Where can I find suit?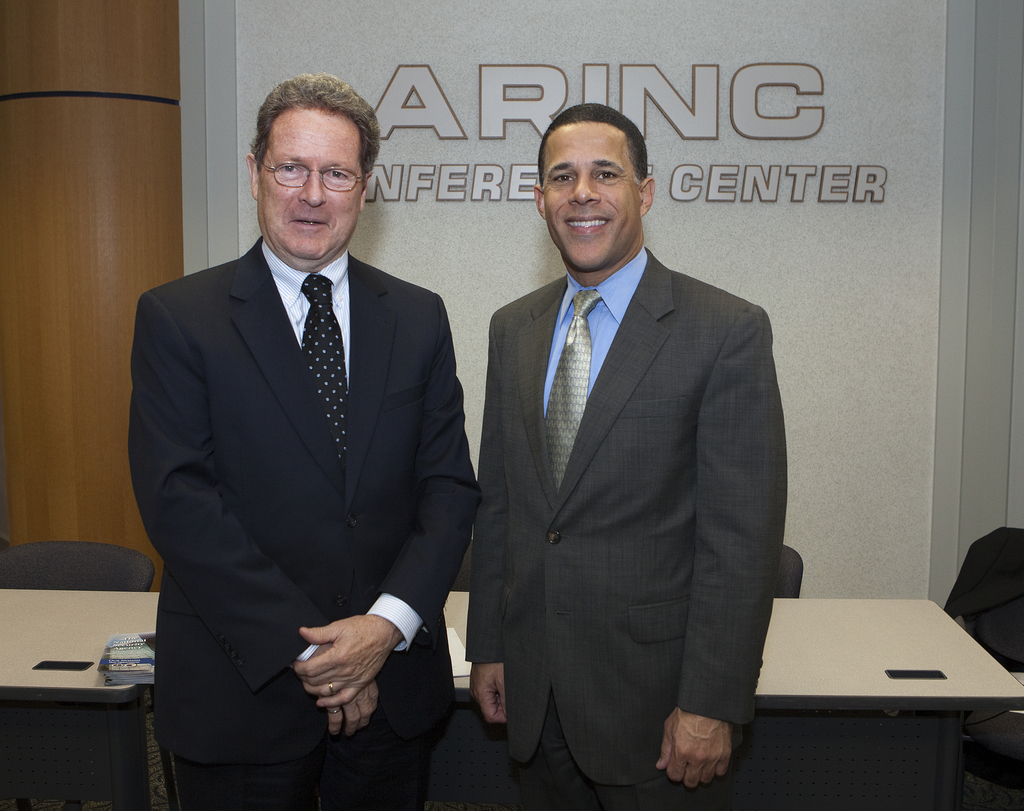
You can find it at box=[124, 94, 477, 794].
